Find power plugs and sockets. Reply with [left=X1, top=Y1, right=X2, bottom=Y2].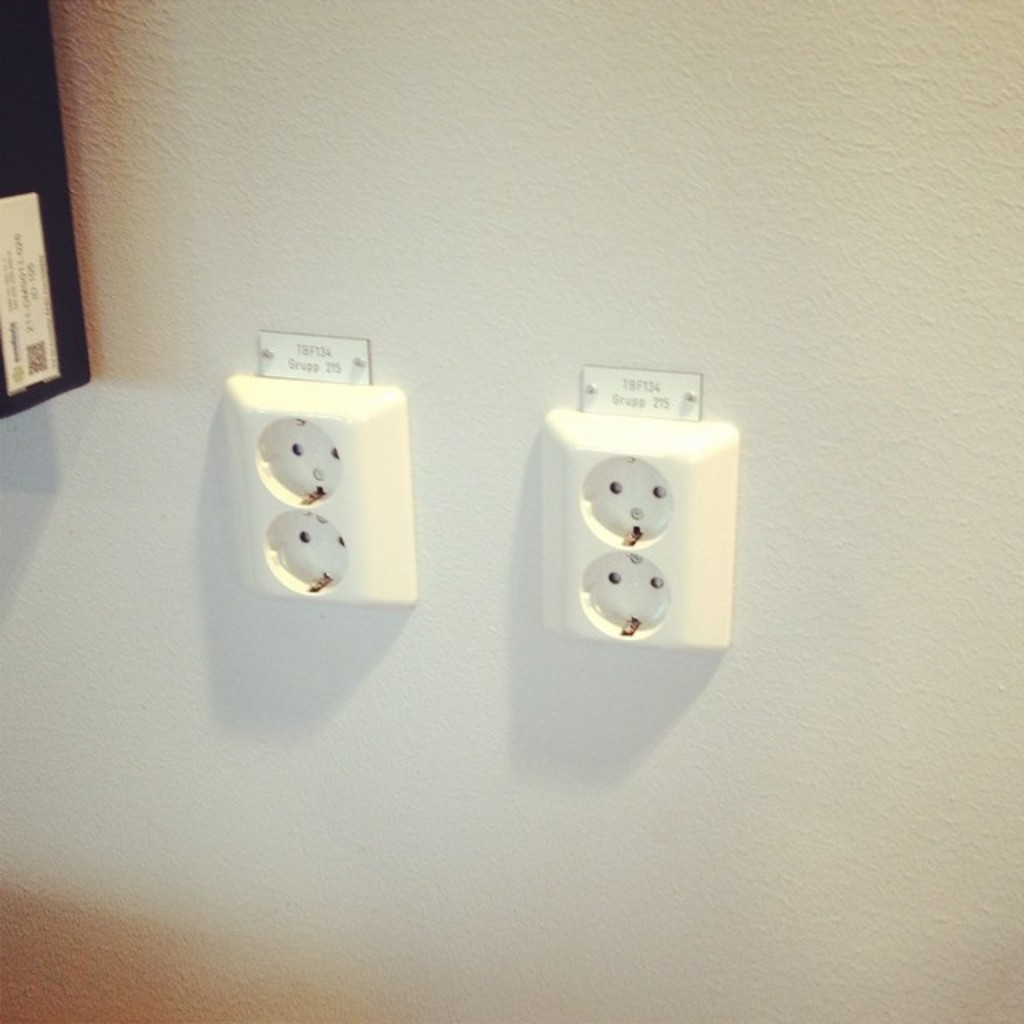
[left=541, top=408, right=741, bottom=653].
